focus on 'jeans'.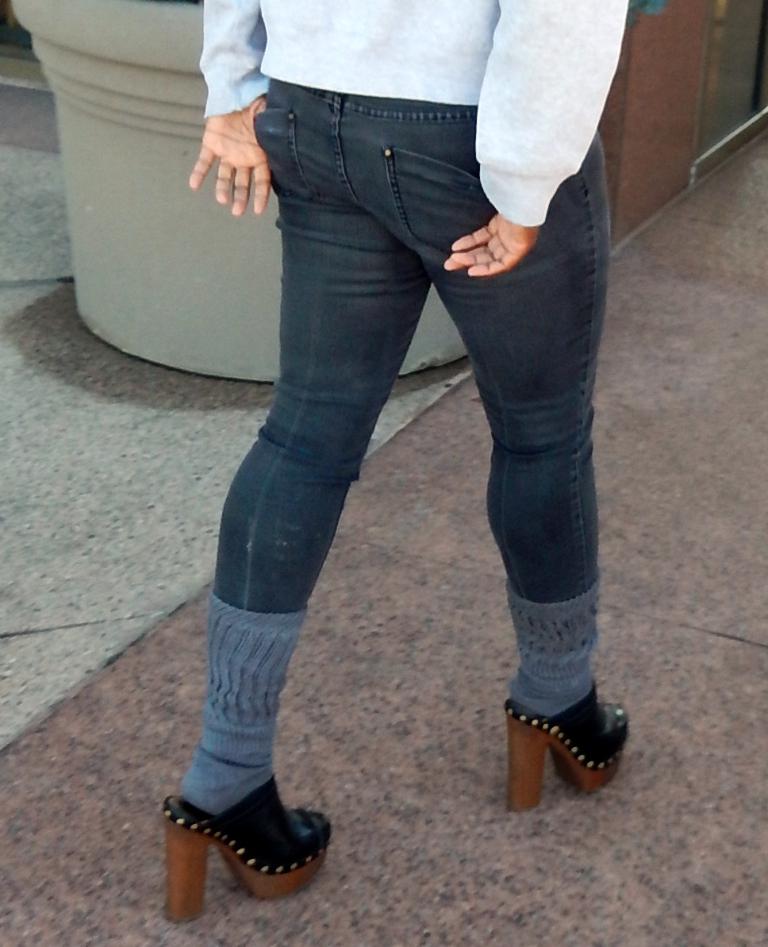
Focused at 213:80:601:614.
